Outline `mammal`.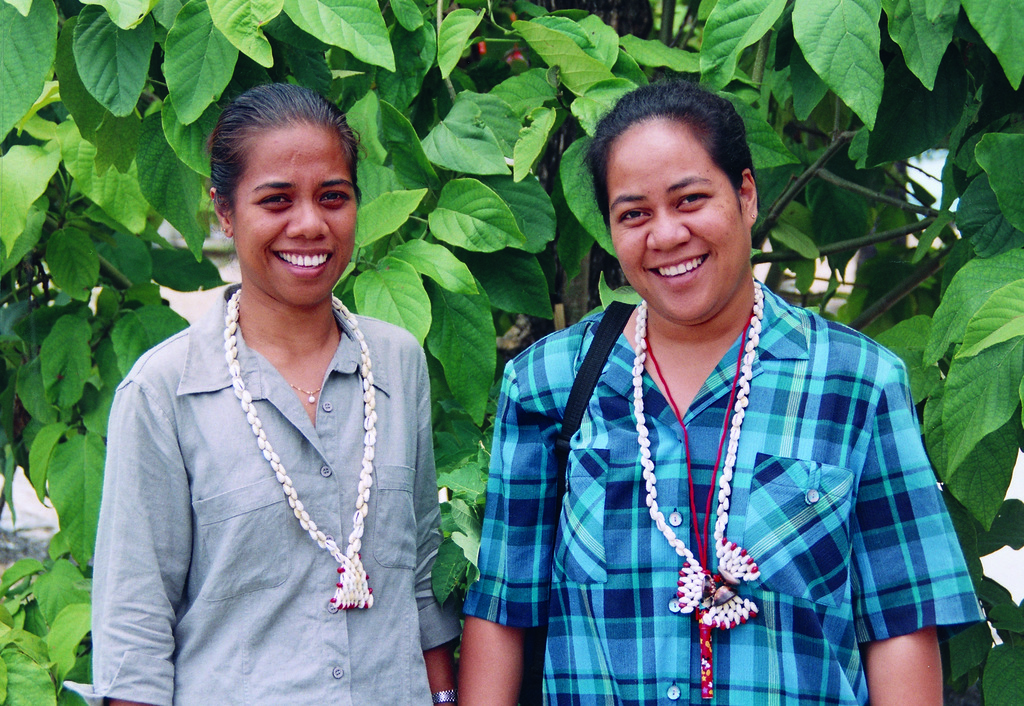
Outline: Rect(69, 60, 448, 667).
